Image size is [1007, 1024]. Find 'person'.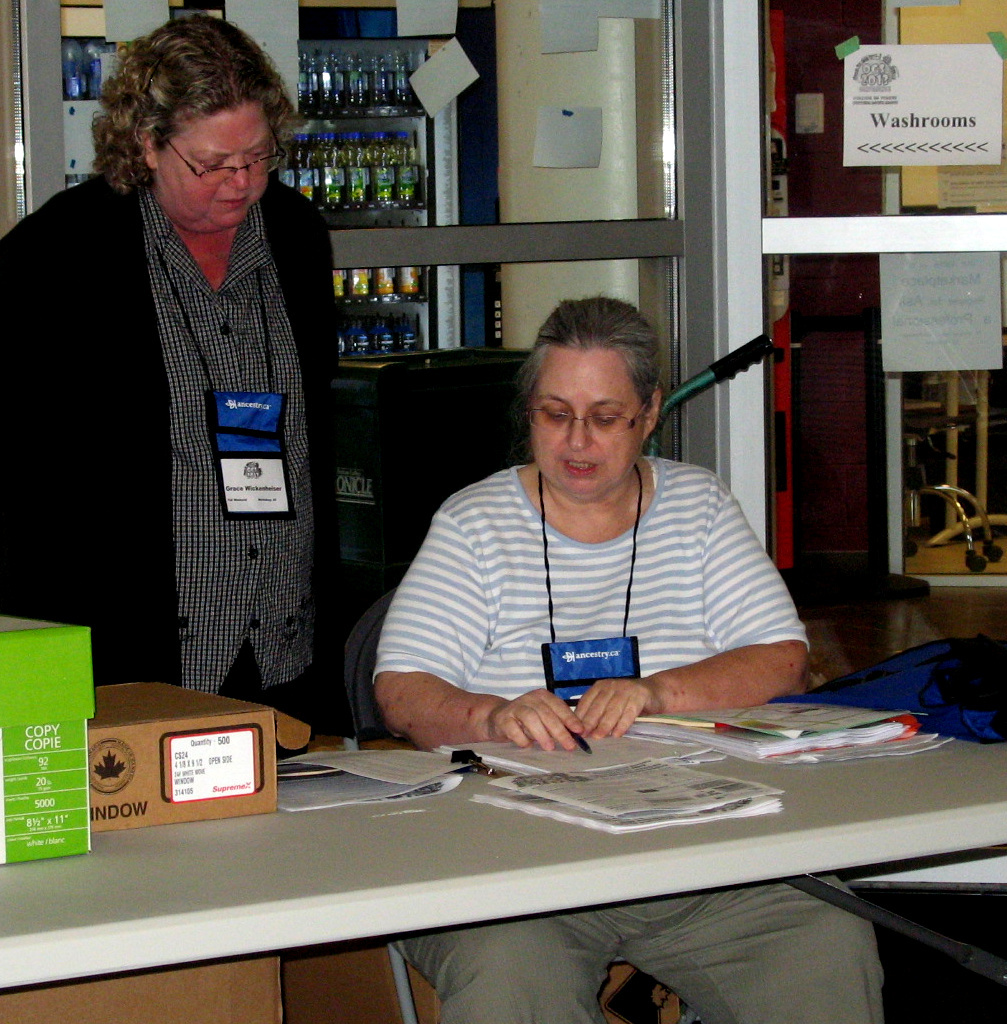
<region>365, 296, 881, 1023</region>.
